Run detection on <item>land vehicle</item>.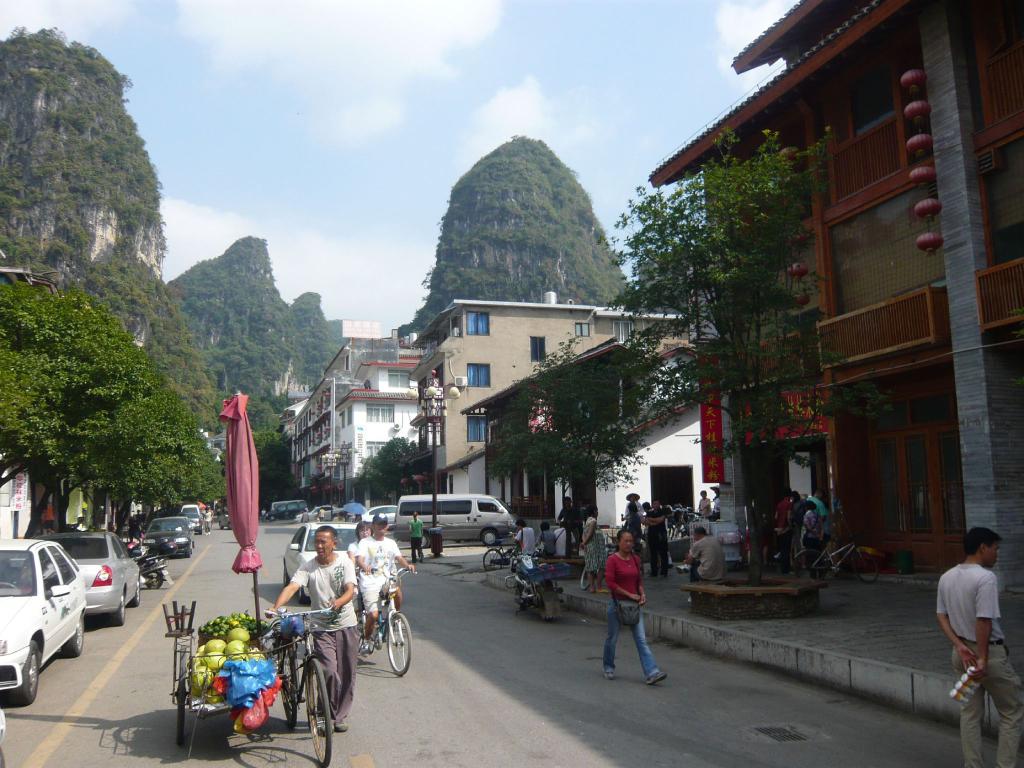
Result: (181,502,201,515).
